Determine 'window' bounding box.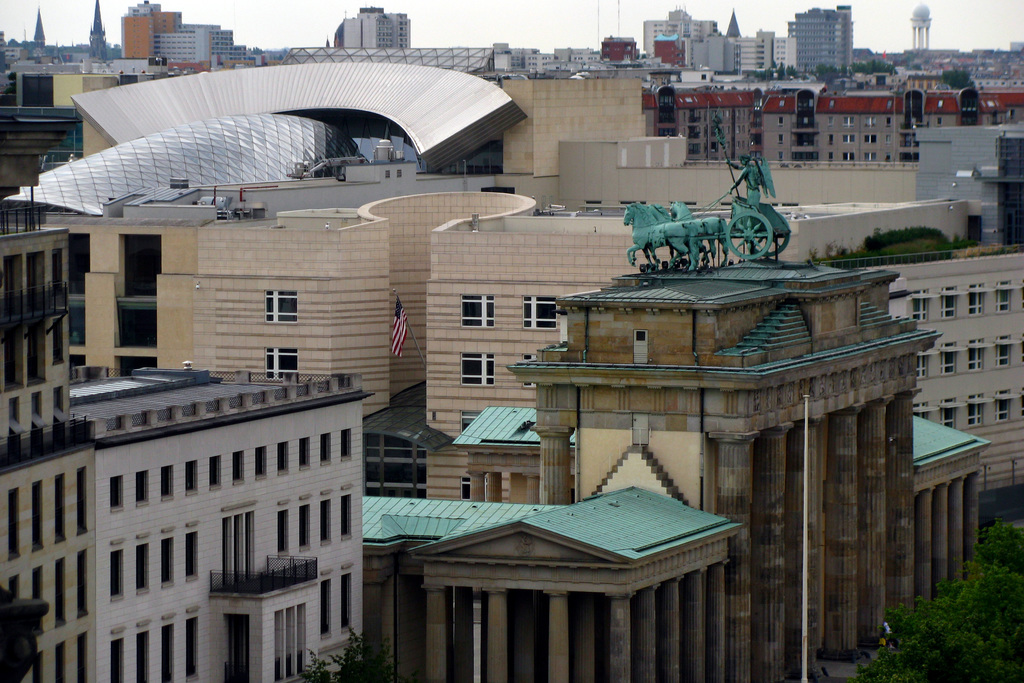
Determined: <box>111,547,122,600</box>.
